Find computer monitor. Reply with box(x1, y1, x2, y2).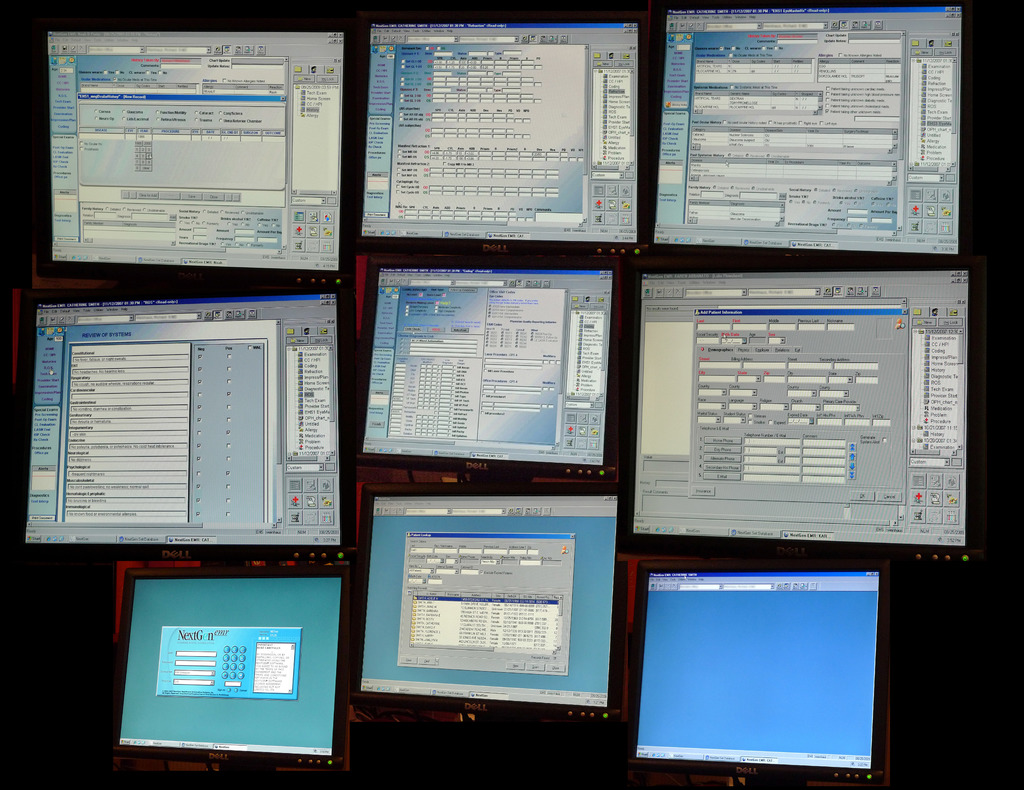
box(117, 563, 360, 789).
